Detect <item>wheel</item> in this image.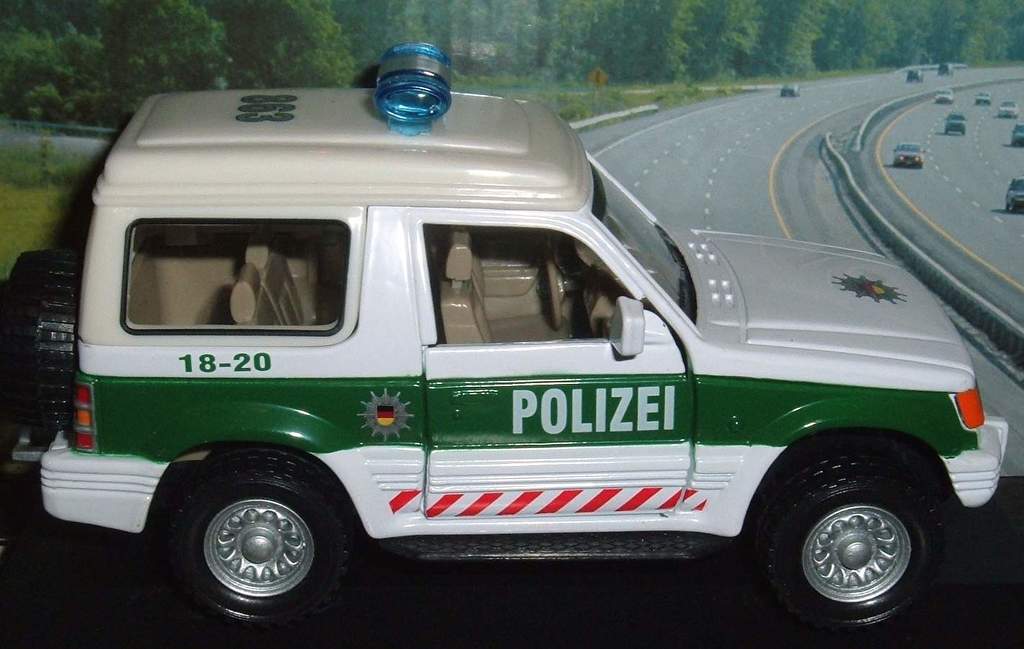
Detection: (x1=544, y1=249, x2=561, y2=328).
